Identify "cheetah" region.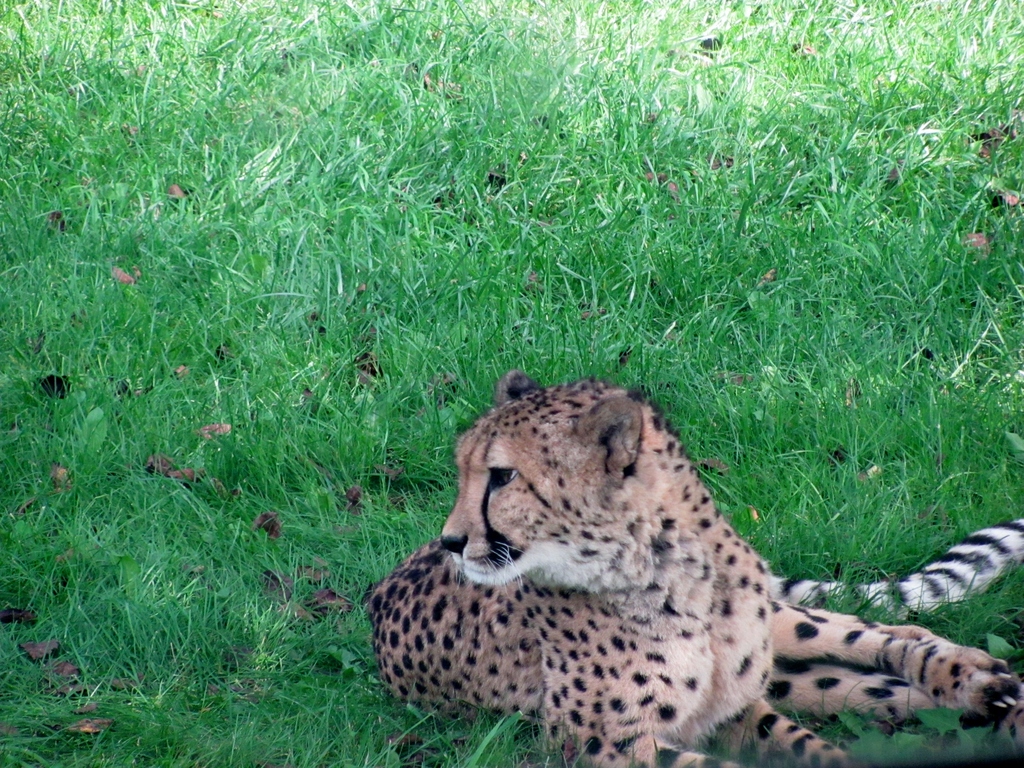
Region: {"left": 355, "top": 369, "right": 1023, "bottom": 767}.
